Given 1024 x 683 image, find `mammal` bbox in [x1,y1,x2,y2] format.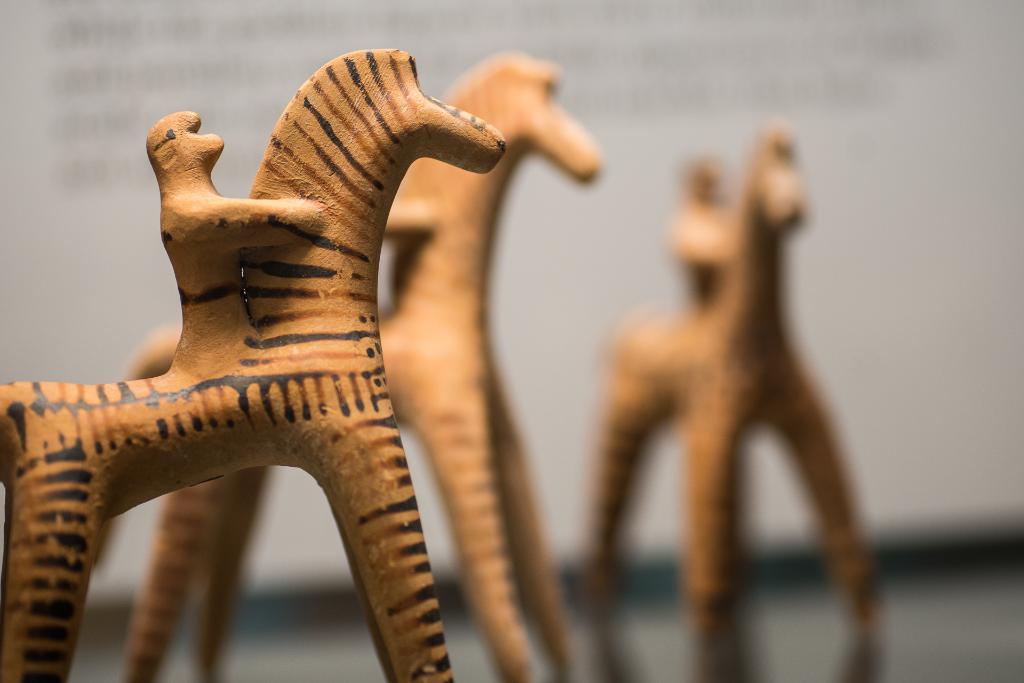
[140,108,322,377].
